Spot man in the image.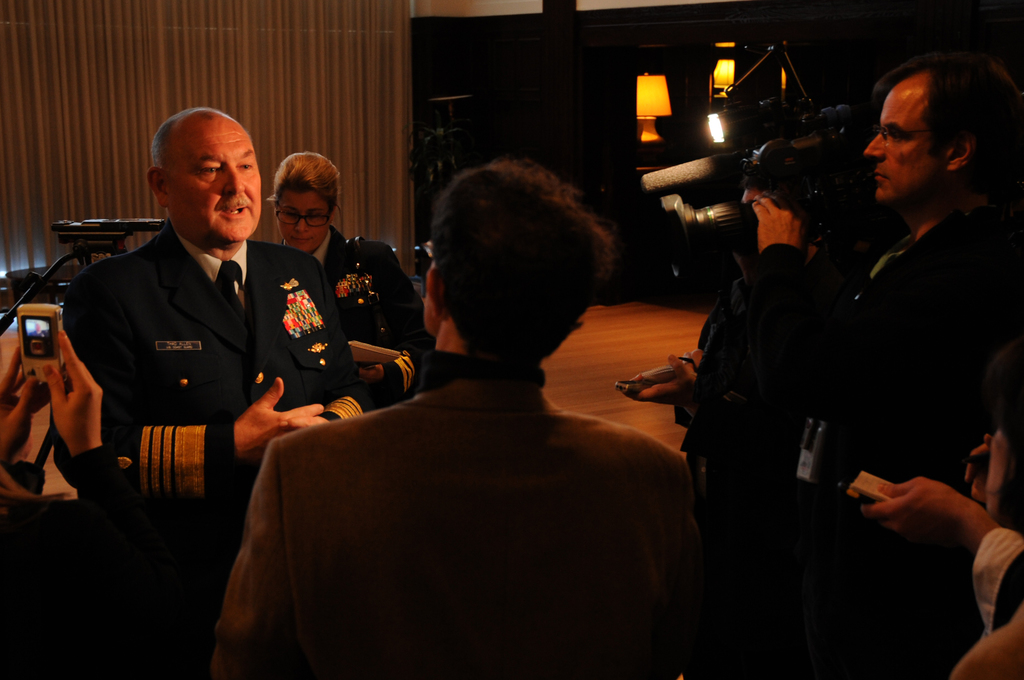
man found at pyautogui.locateOnScreen(206, 156, 705, 679).
